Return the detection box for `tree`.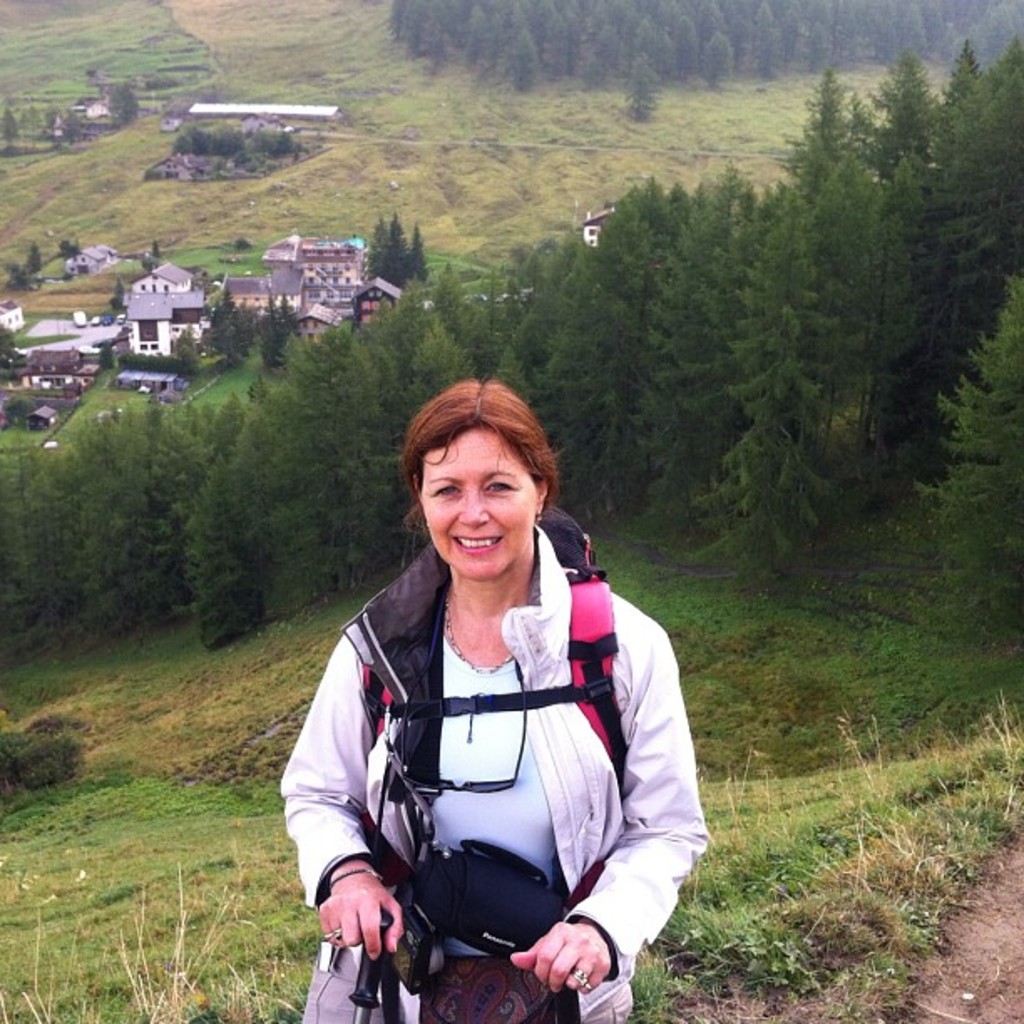
Rect(753, 27, 793, 64).
